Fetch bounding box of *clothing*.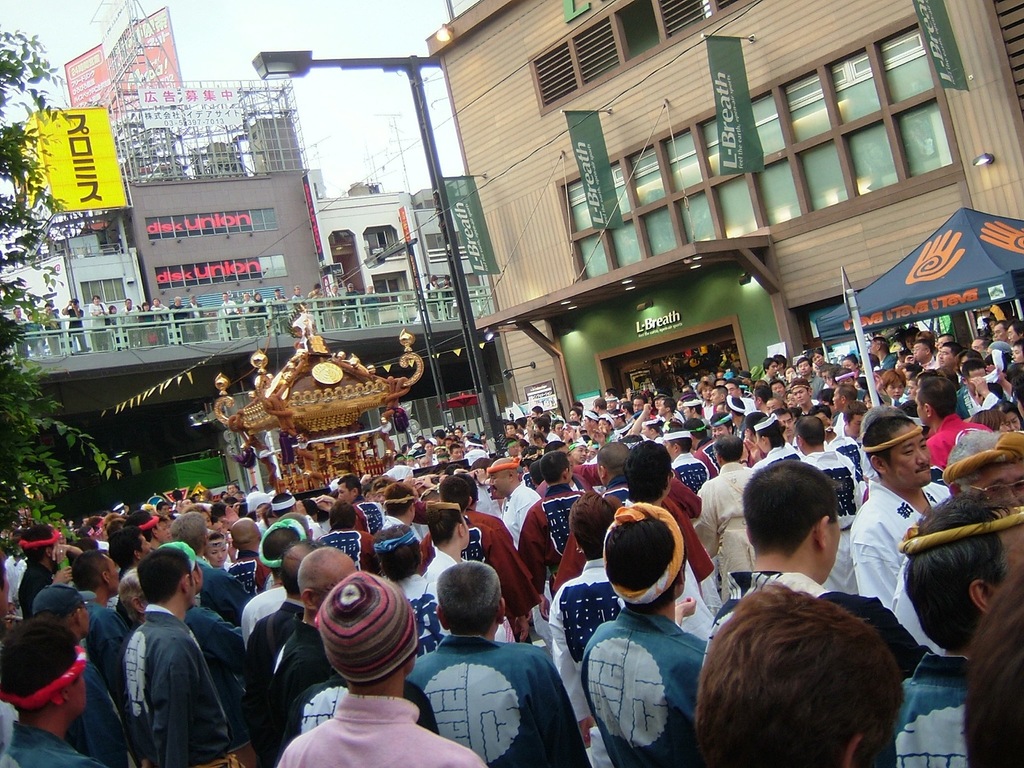
Bbox: x1=399 y1=631 x2=586 y2=767.
